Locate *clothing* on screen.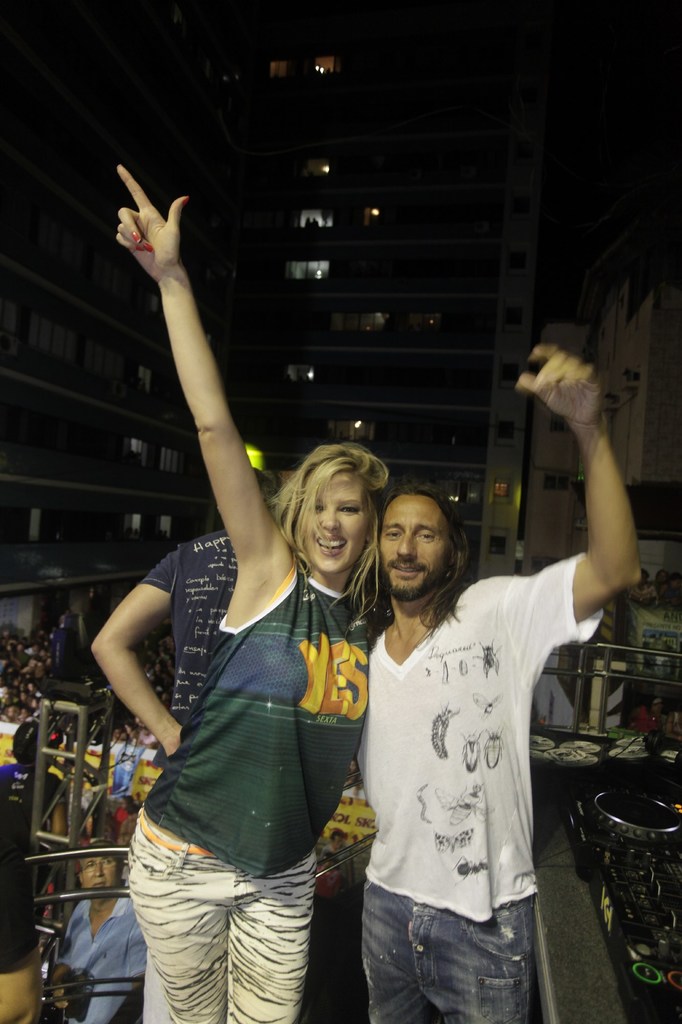
On screen at [124, 543, 376, 1023].
